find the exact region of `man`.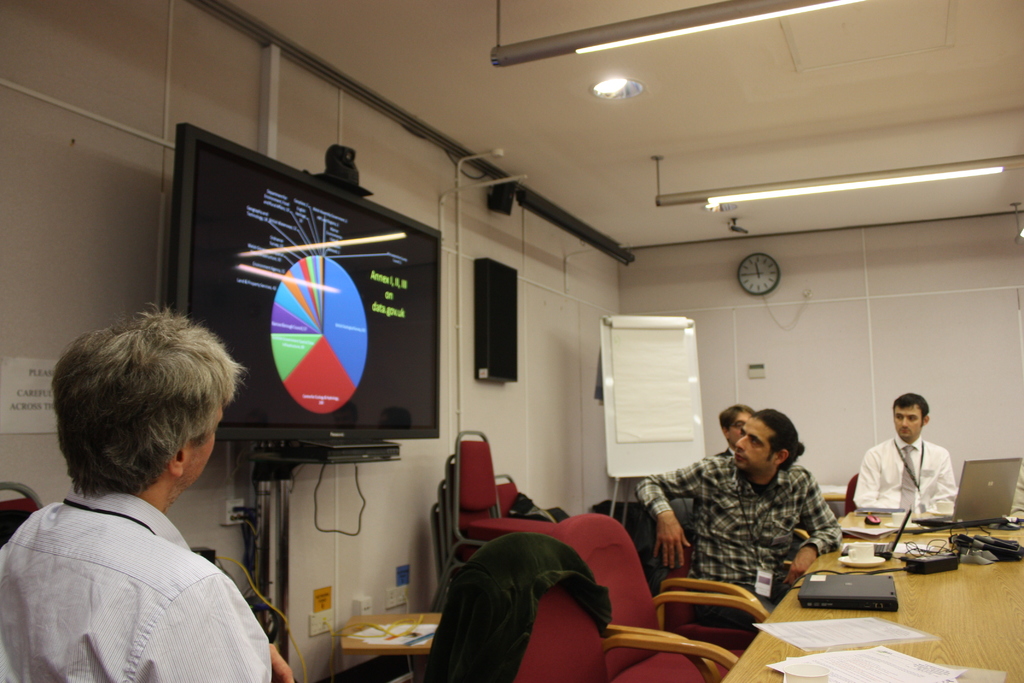
Exact region: 851 389 957 513.
